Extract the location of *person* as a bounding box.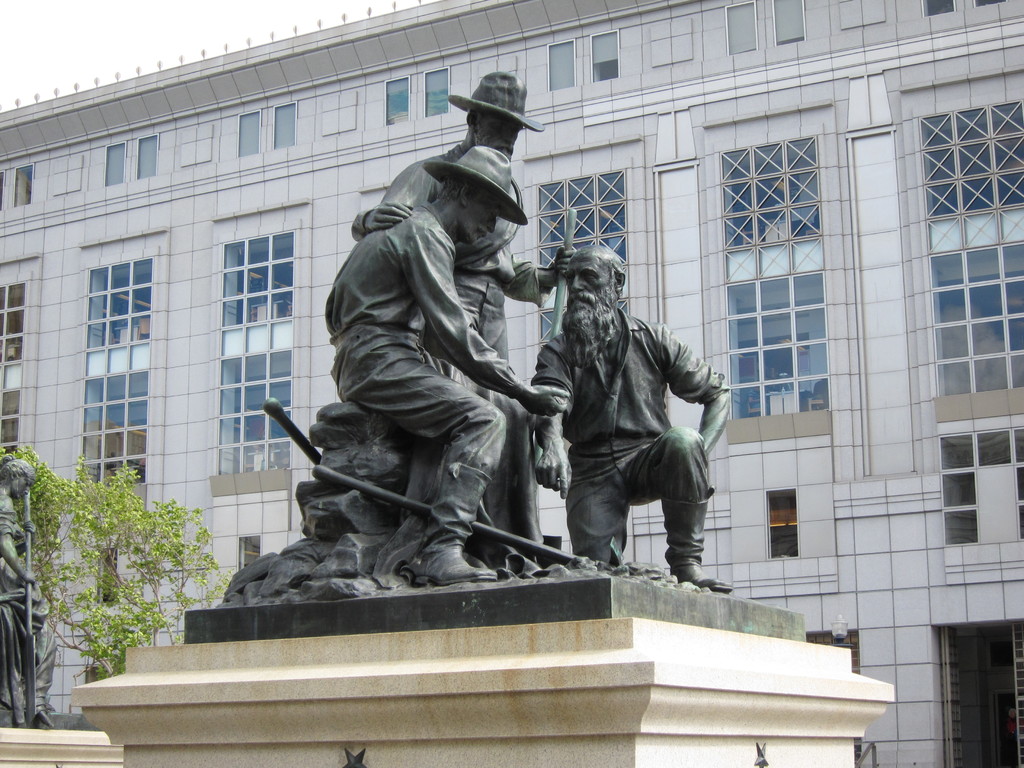
(347, 72, 573, 397).
